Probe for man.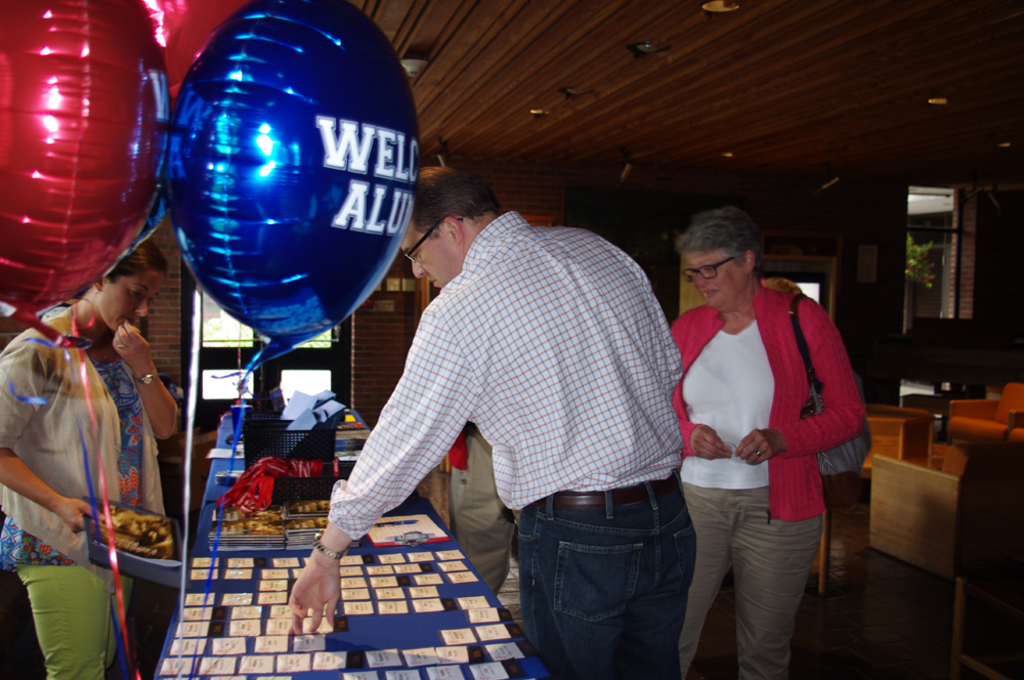
Probe result: rect(291, 164, 691, 679).
